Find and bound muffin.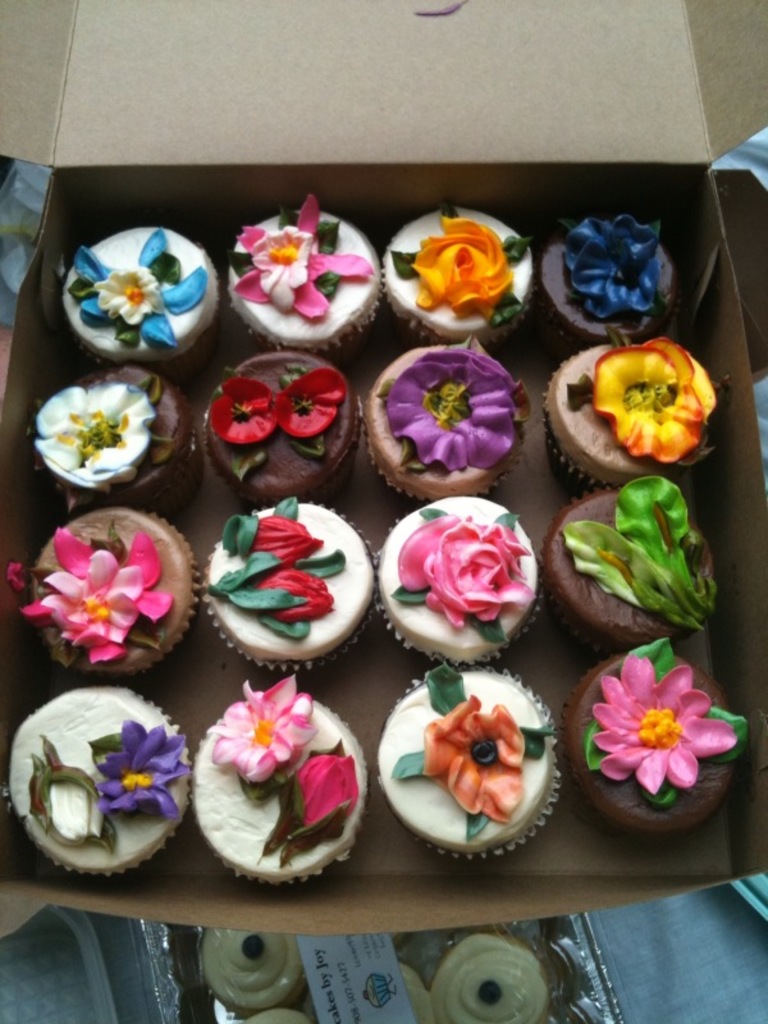
Bound: {"x1": 195, "y1": 920, "x2": 308, "y2": 1010}.
